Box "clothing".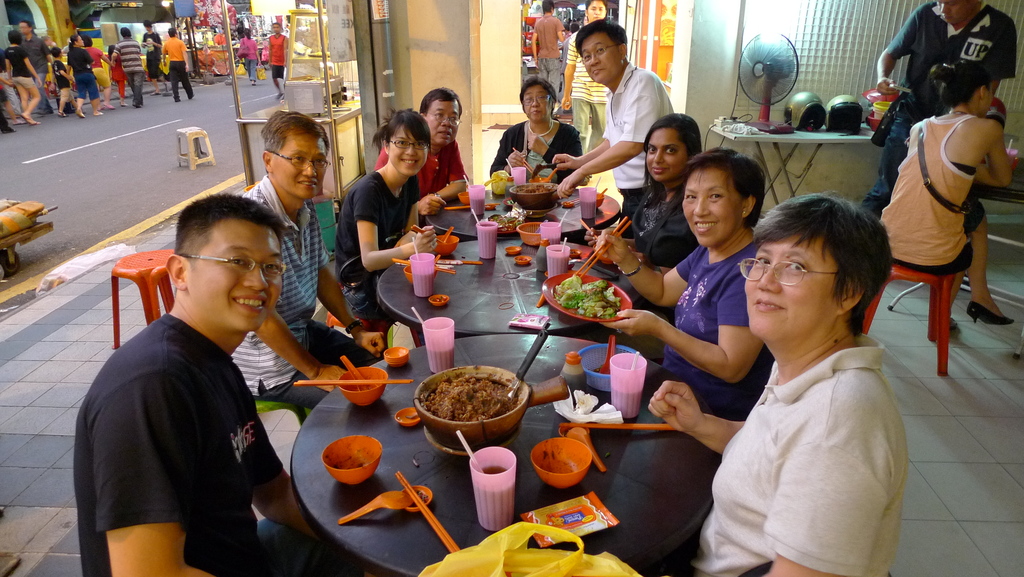
BBox(883, 0, 1017, 200).
